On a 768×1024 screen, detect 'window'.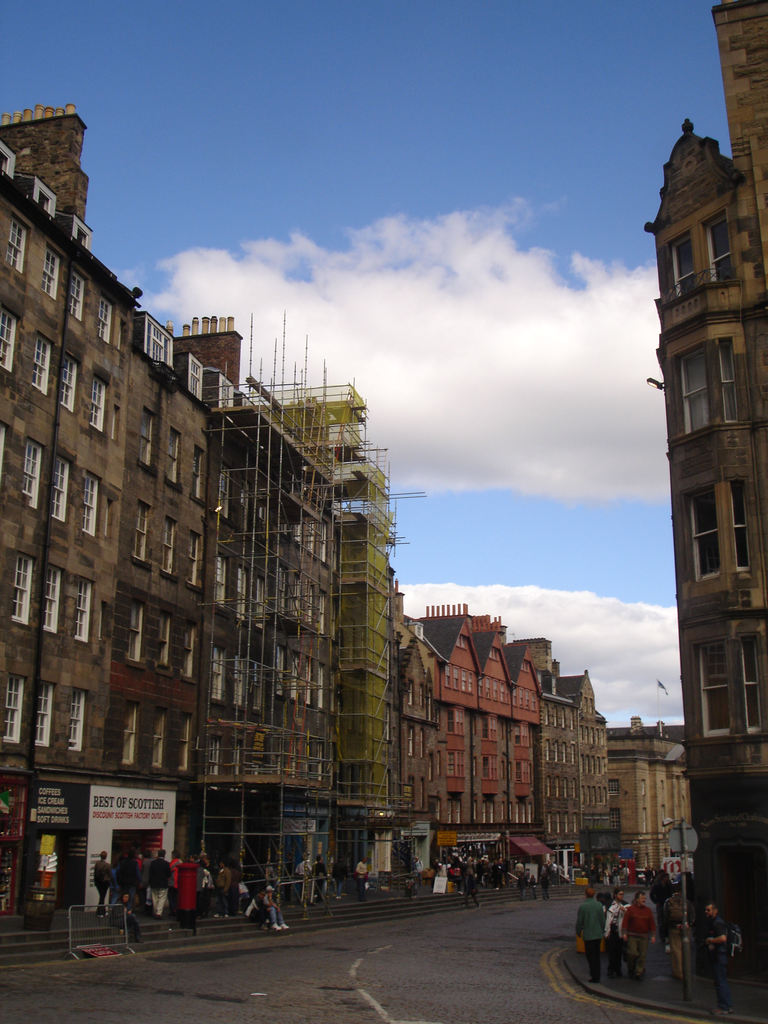
[694, 634, 758, 742].
